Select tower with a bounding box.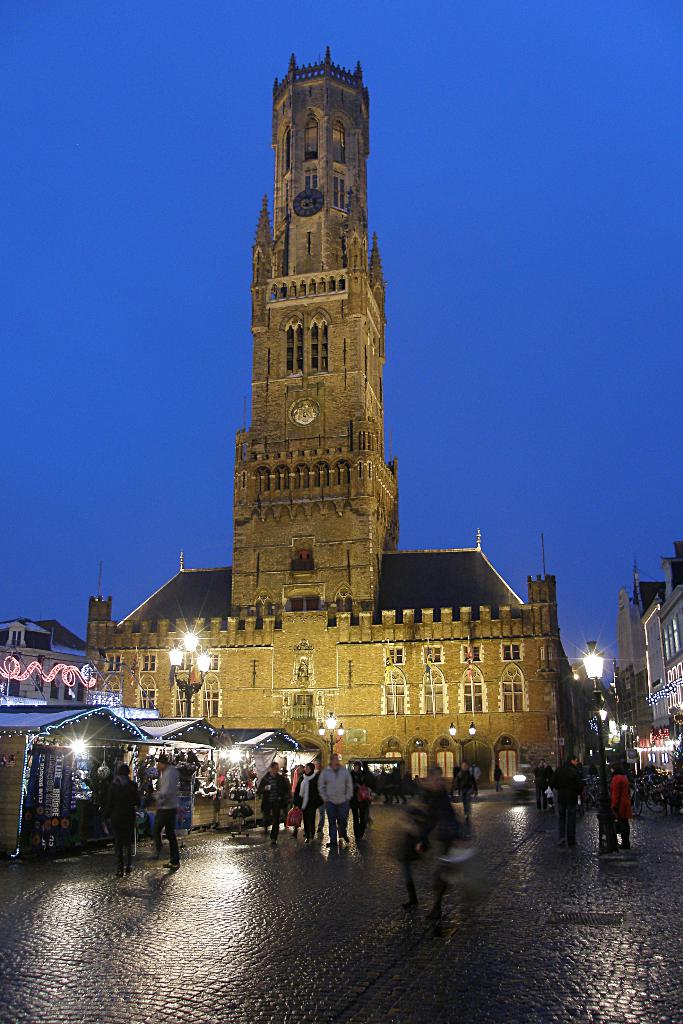
(85, 47, 559, 769).
